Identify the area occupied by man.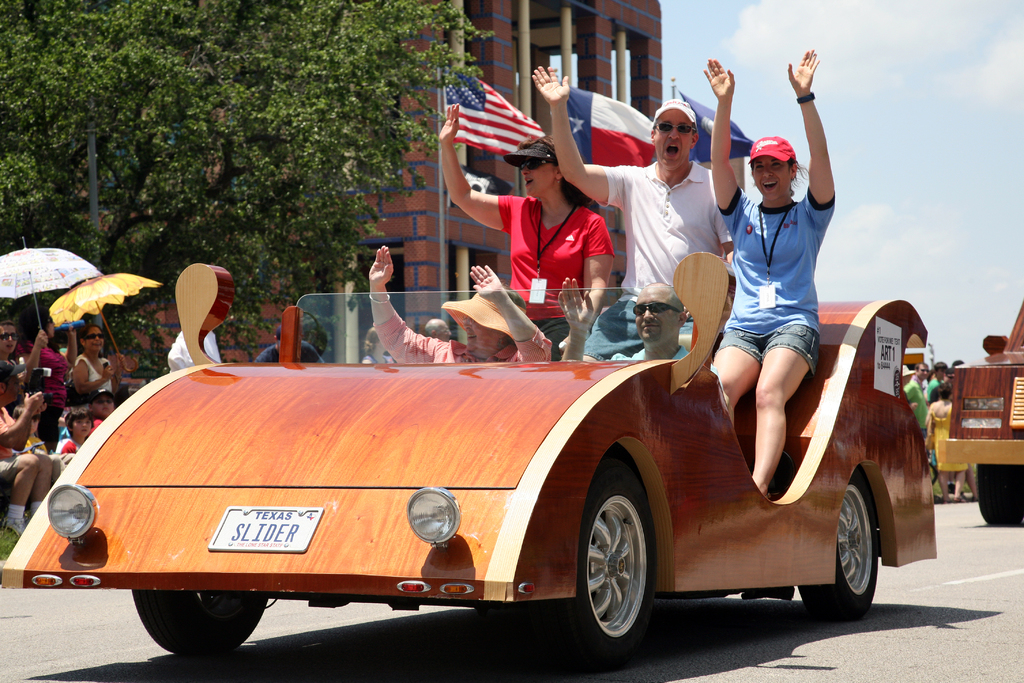
Area: [900, 361, 937, 491].
